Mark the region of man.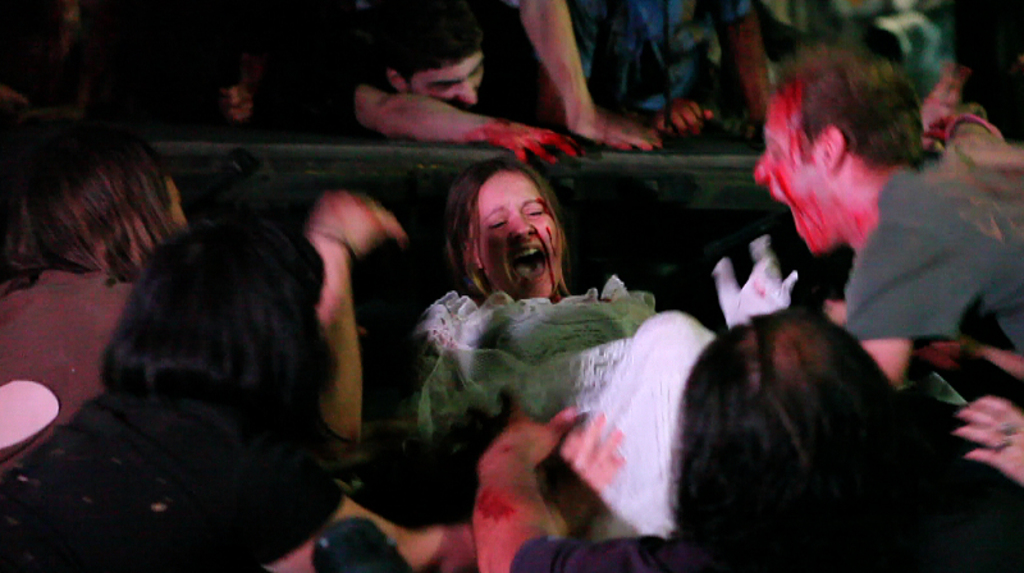
Region: [772, 72, 1014, 386].
